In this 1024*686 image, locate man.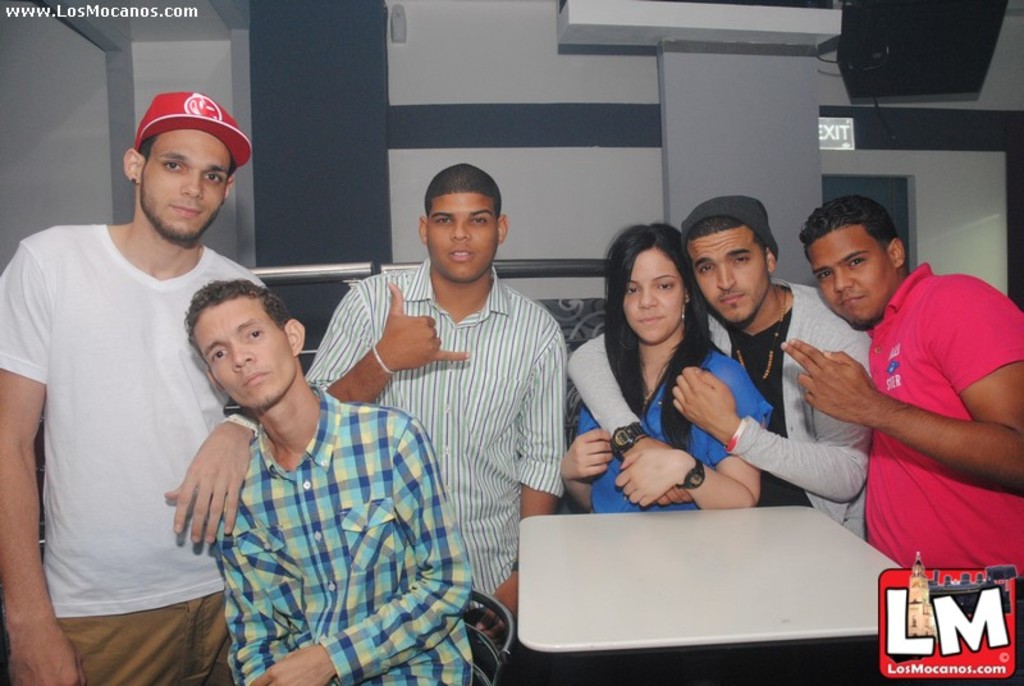
Bounding box: 180:273:474:685.
